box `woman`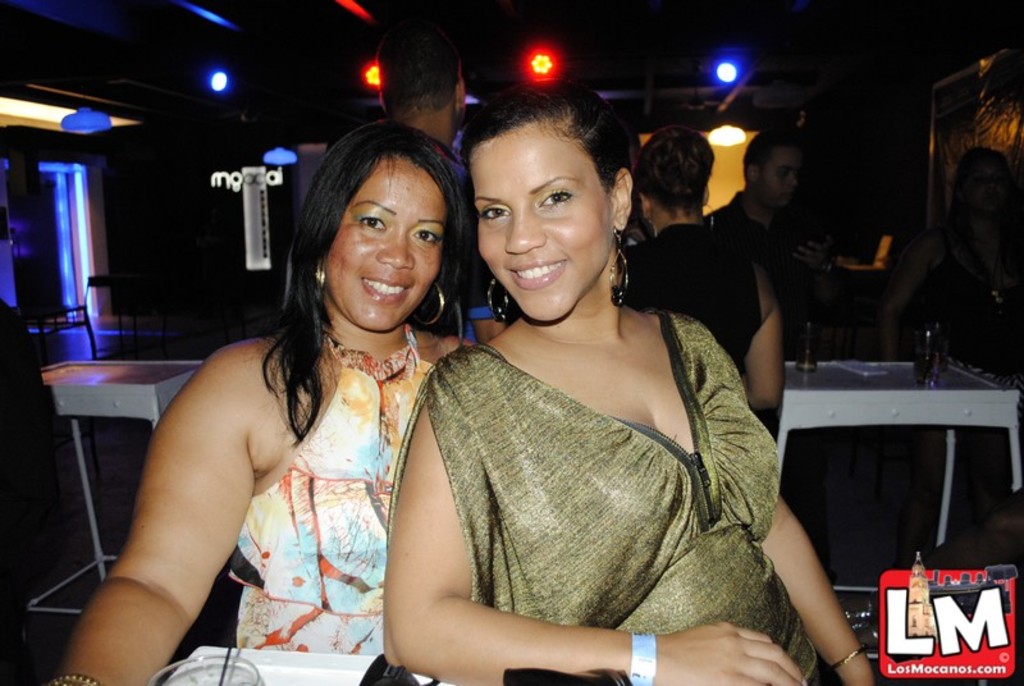
detection(372, 101, 814, 681)
